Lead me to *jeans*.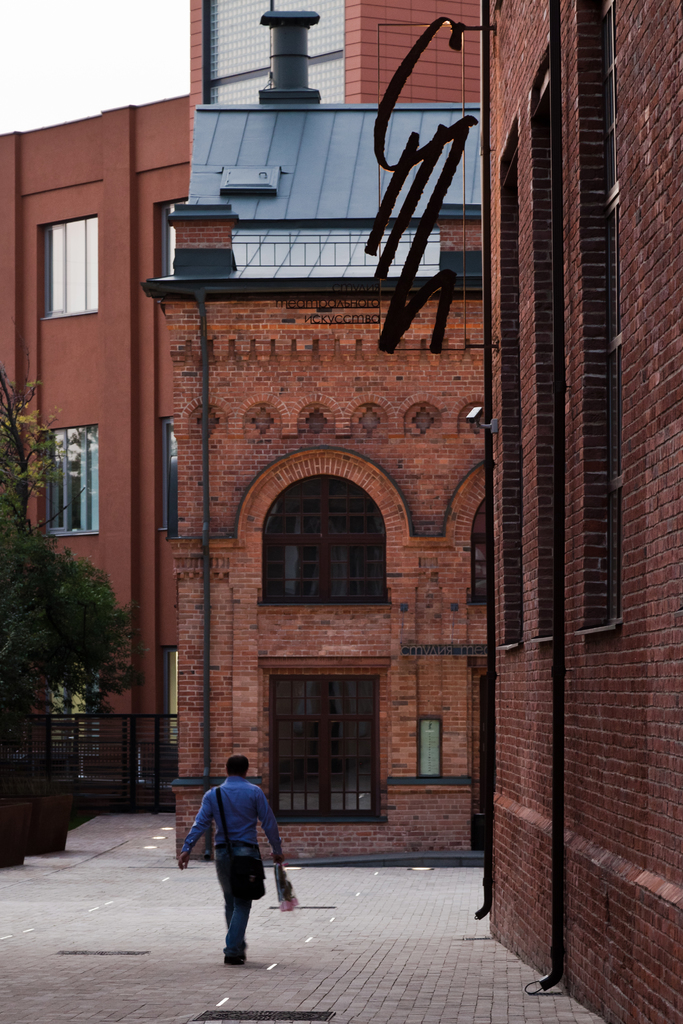
Lead to bbox(223, 856, 276, 955).
